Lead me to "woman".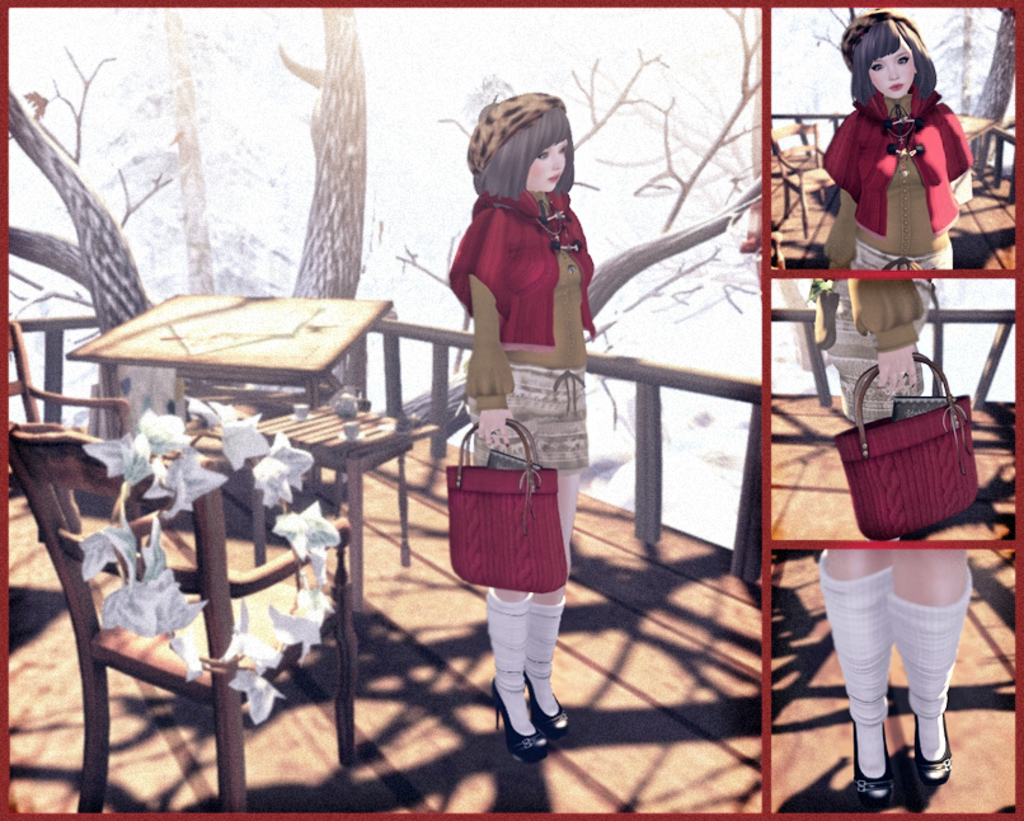
Lead to bbox=[822, 11, 977, 276].
